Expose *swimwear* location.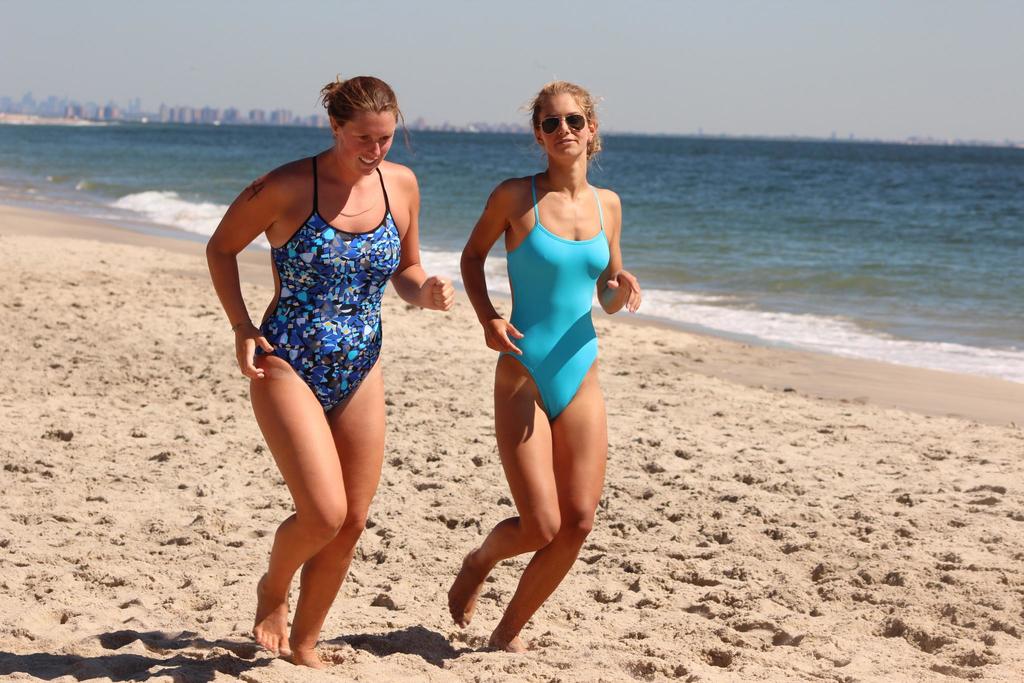
Exposed at (x1=504, y1=172, x2=609, y2=419).
